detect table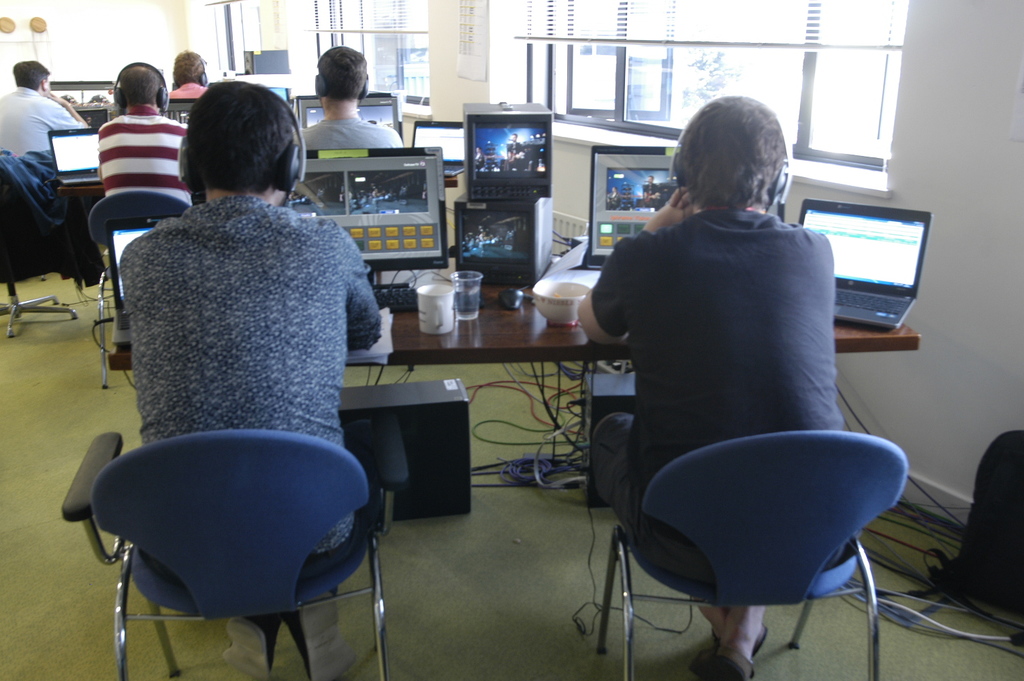
crop(369, 280, 624, 492)
